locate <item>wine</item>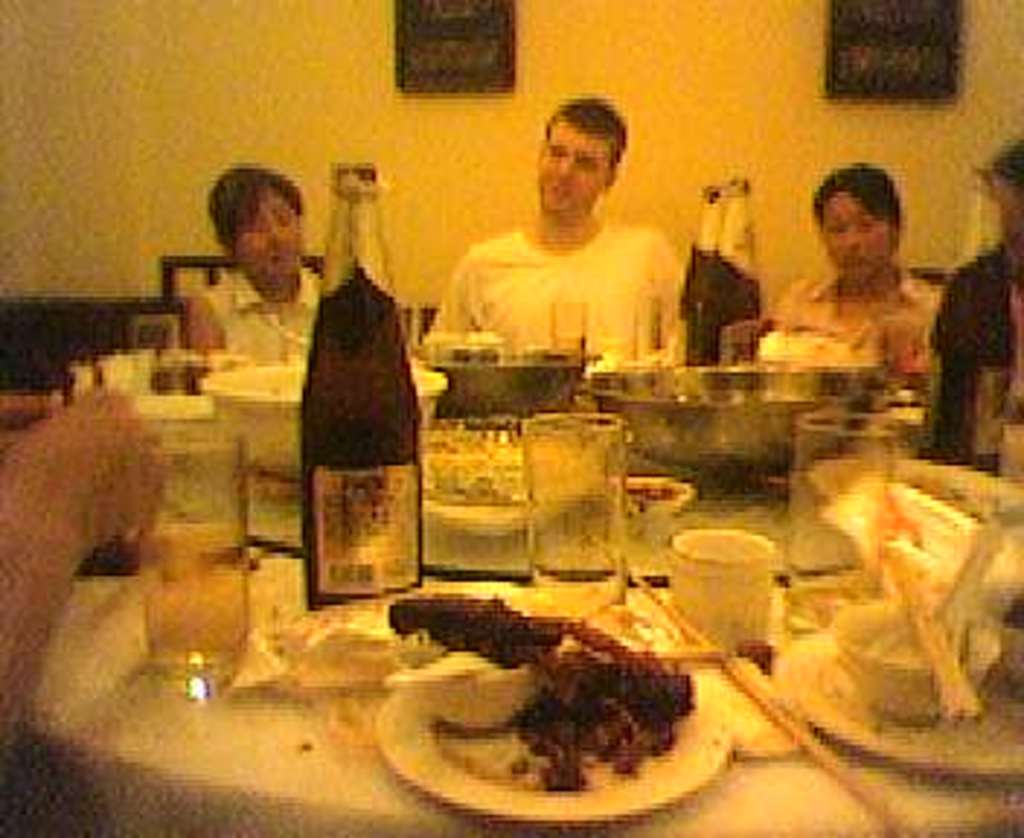
rect(678, 186, 727, 367)
